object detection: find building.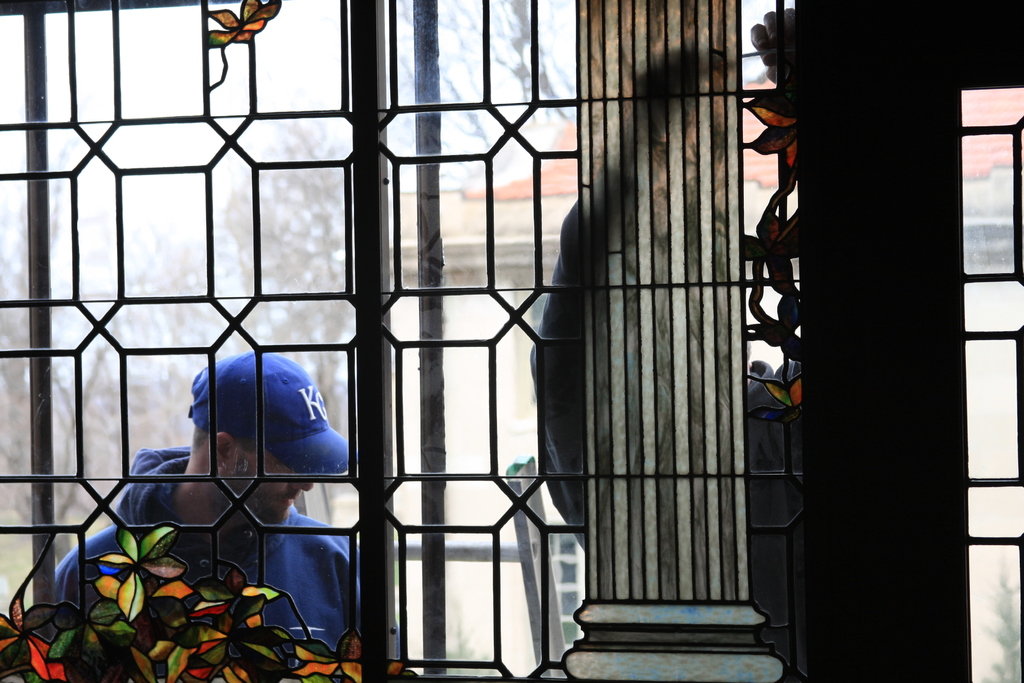
pyautogui.locateOnScreen(0, 0, 1023, 682).
